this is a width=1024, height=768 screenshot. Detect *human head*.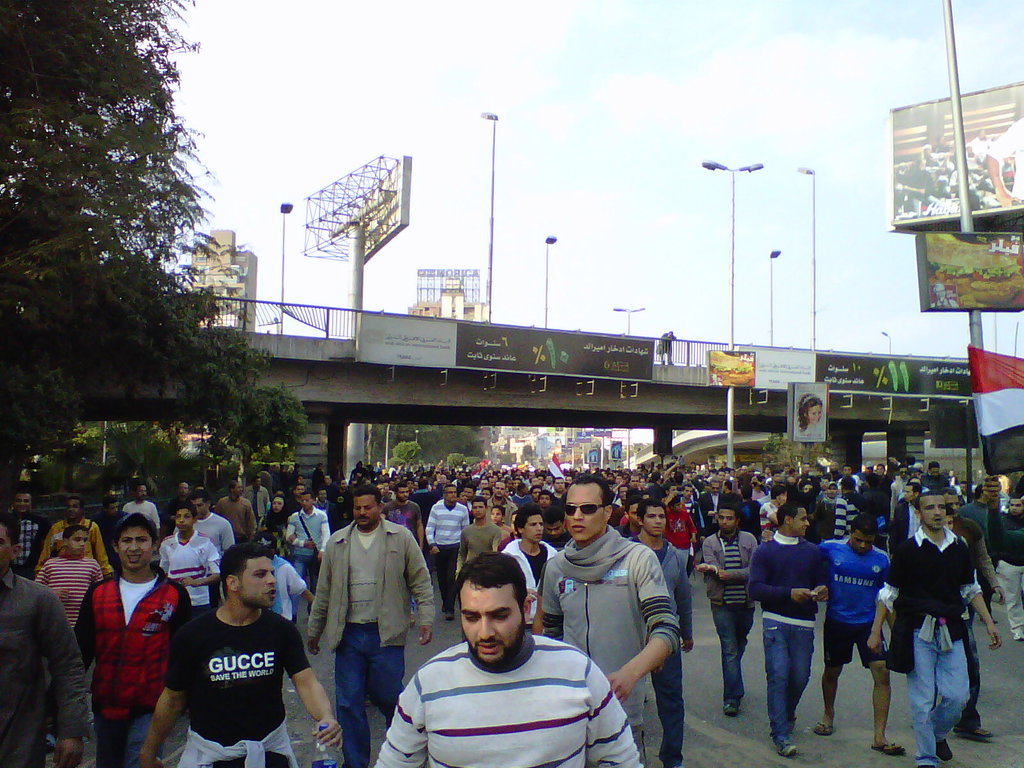
bbox(800, 392, 824, 426).
